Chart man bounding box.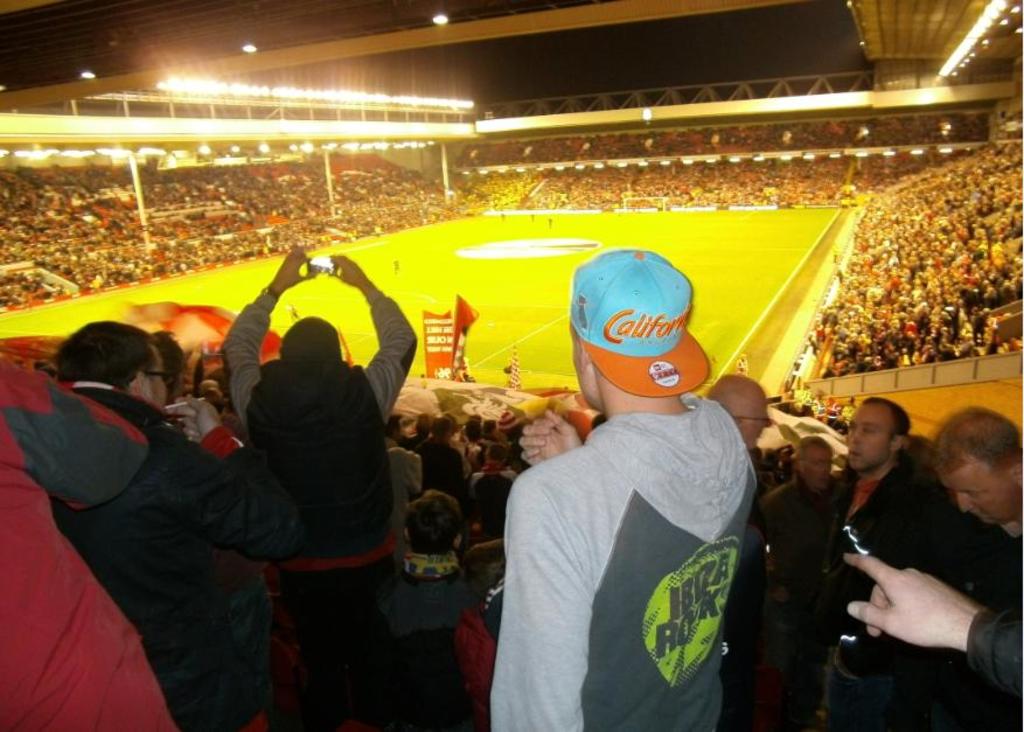
Charted: bbox=(483, 246, 758, 731).
